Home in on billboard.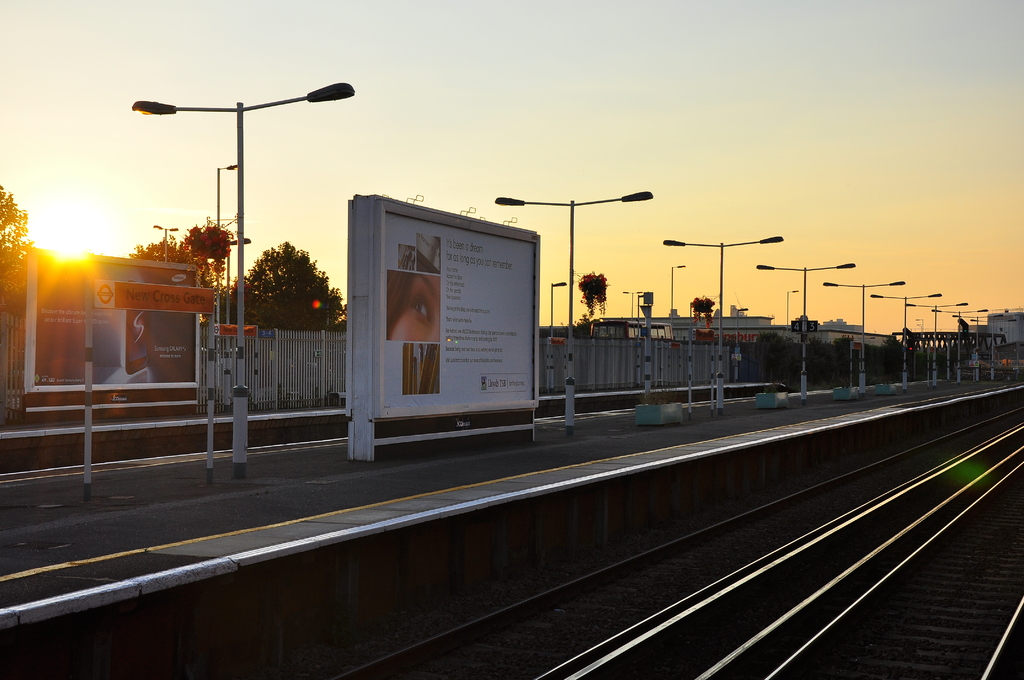
Homed in at [98, 280, 212, 311].
